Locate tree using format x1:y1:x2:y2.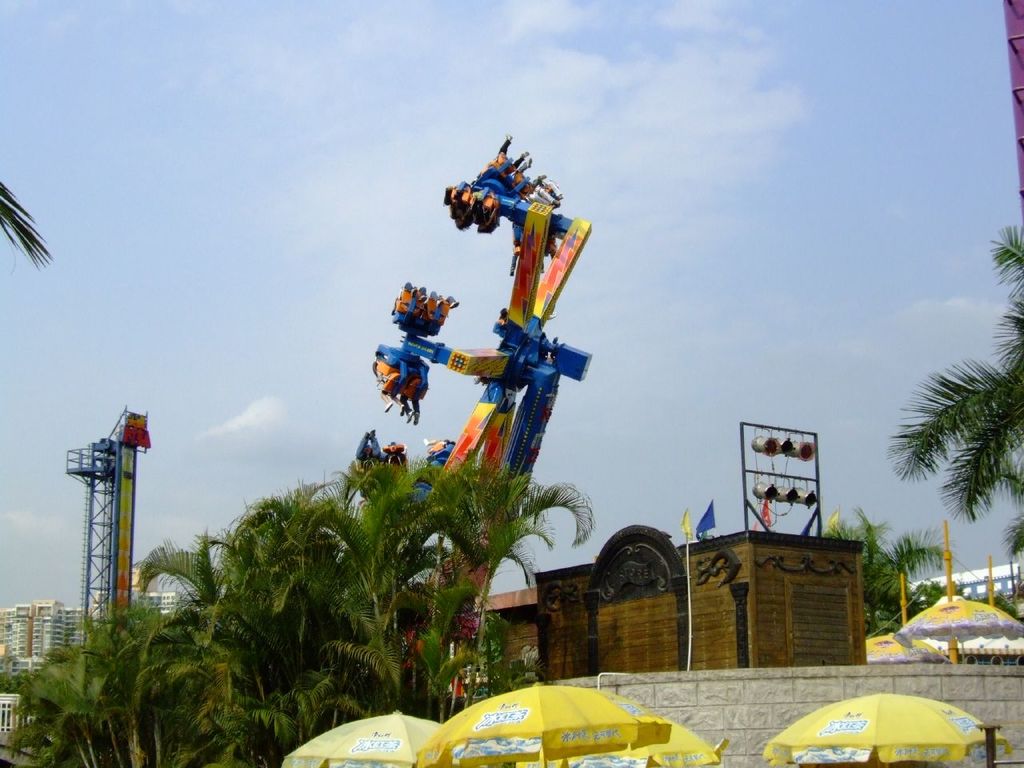
888:221:1023:549.
